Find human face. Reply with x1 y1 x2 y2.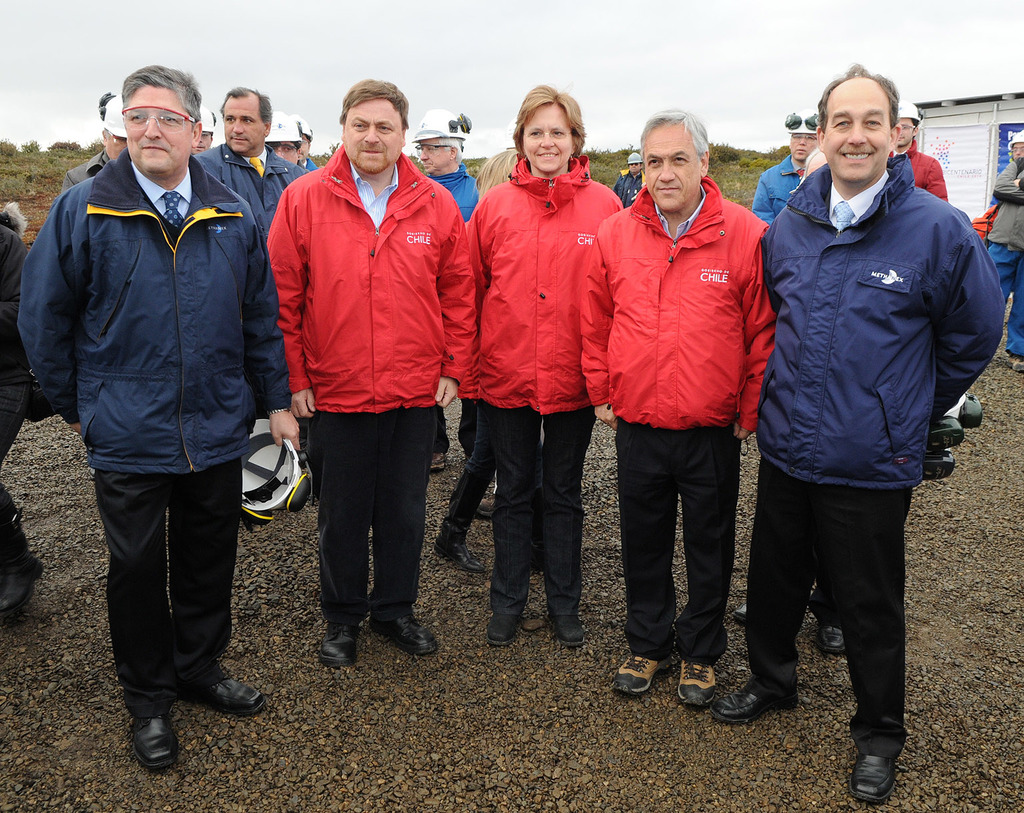
105 135 124 157.
